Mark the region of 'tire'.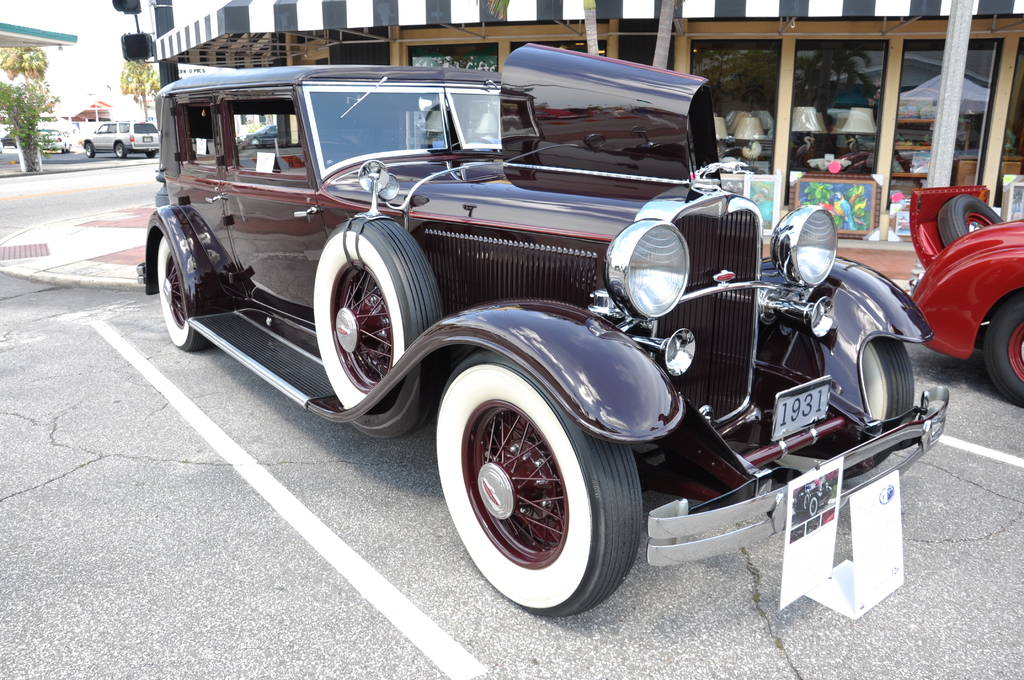
Region: bbox=[319, 206, 440, 419].
